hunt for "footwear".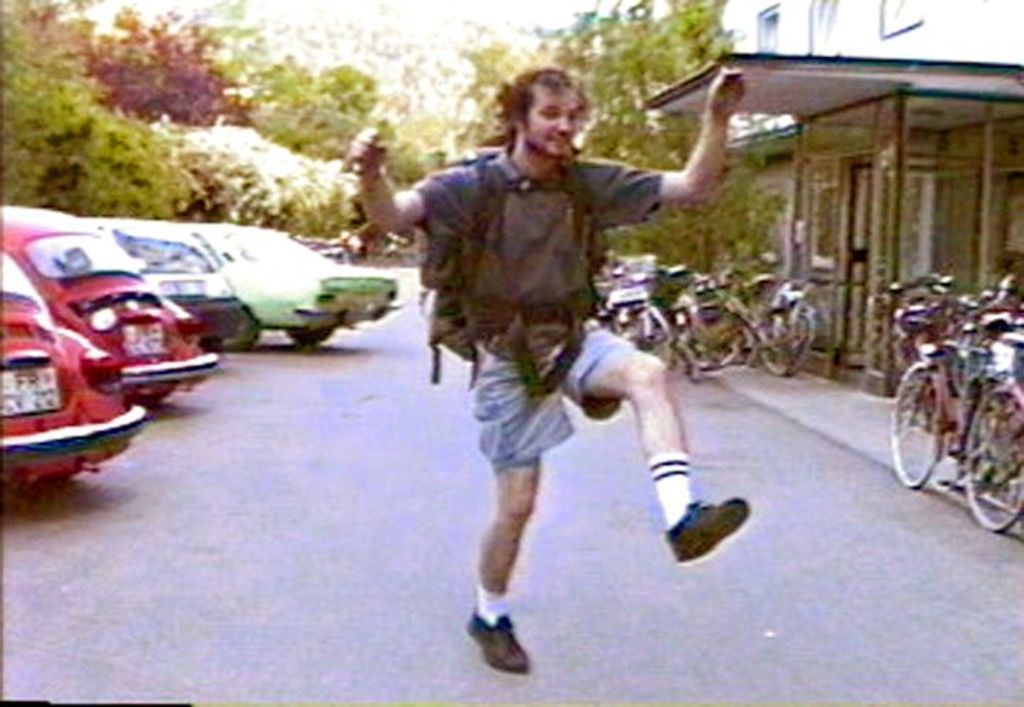
Hunted down at 464 613 538 674.
